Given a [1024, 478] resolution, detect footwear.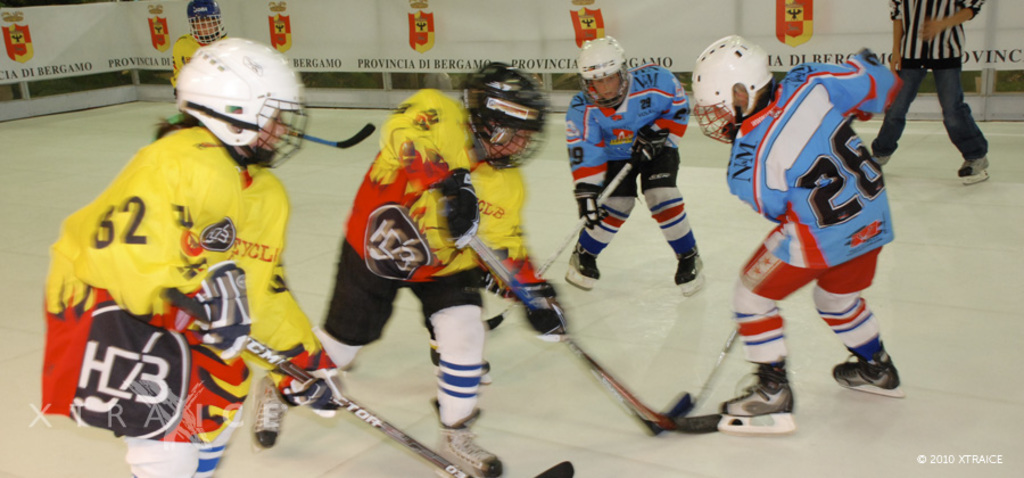
[670,255,705,291].
